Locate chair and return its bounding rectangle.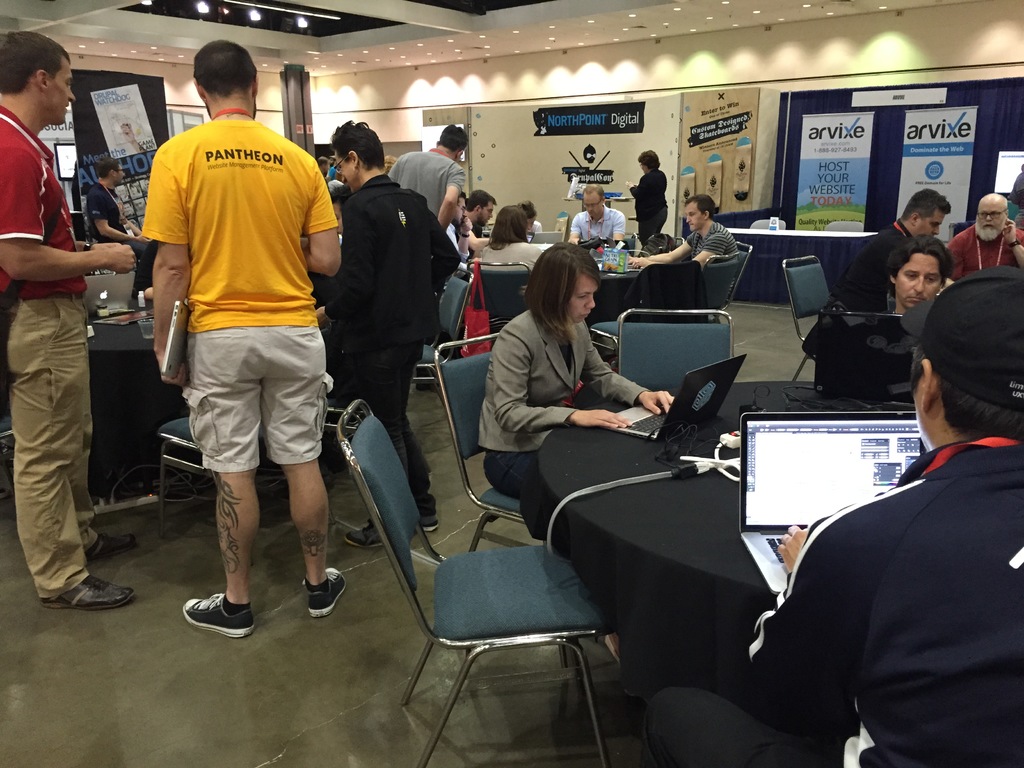
<region>372, 439, 631, 754</region>.
